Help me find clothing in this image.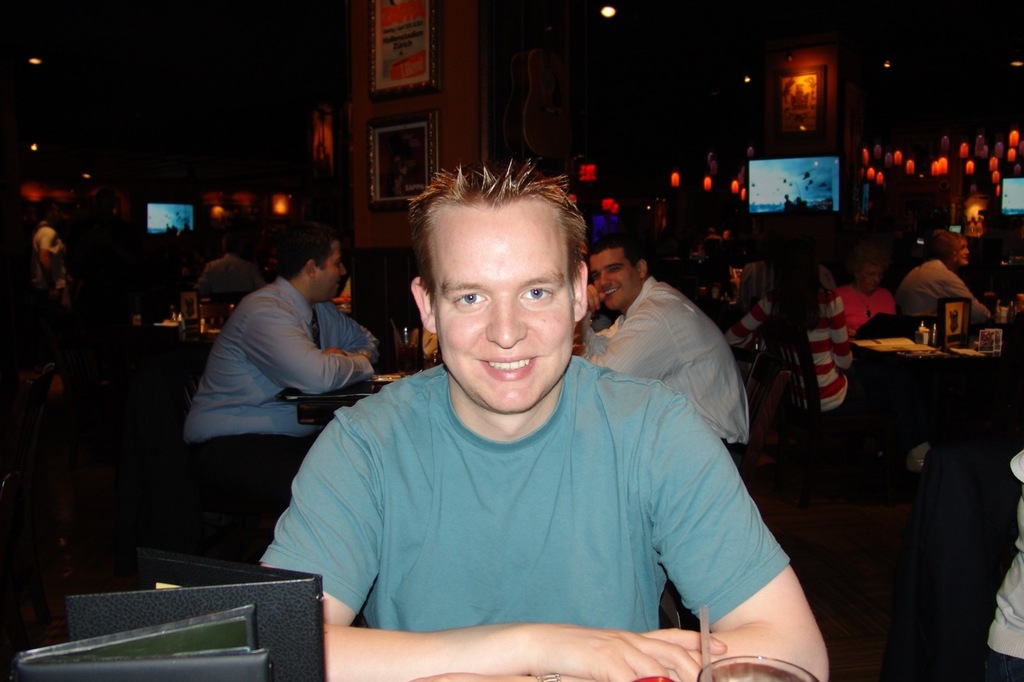
Found it: <box>897,260,989,319</box>.
